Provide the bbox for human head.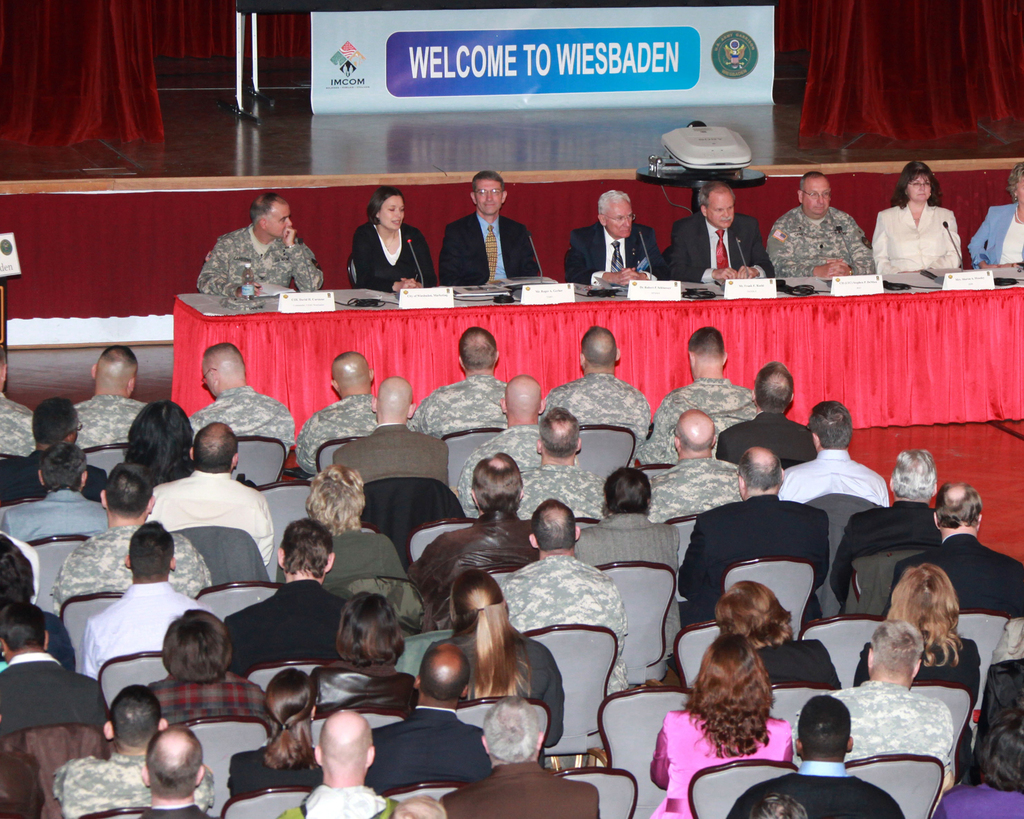
x1=576 y1=324 x2=621 y2=372.
